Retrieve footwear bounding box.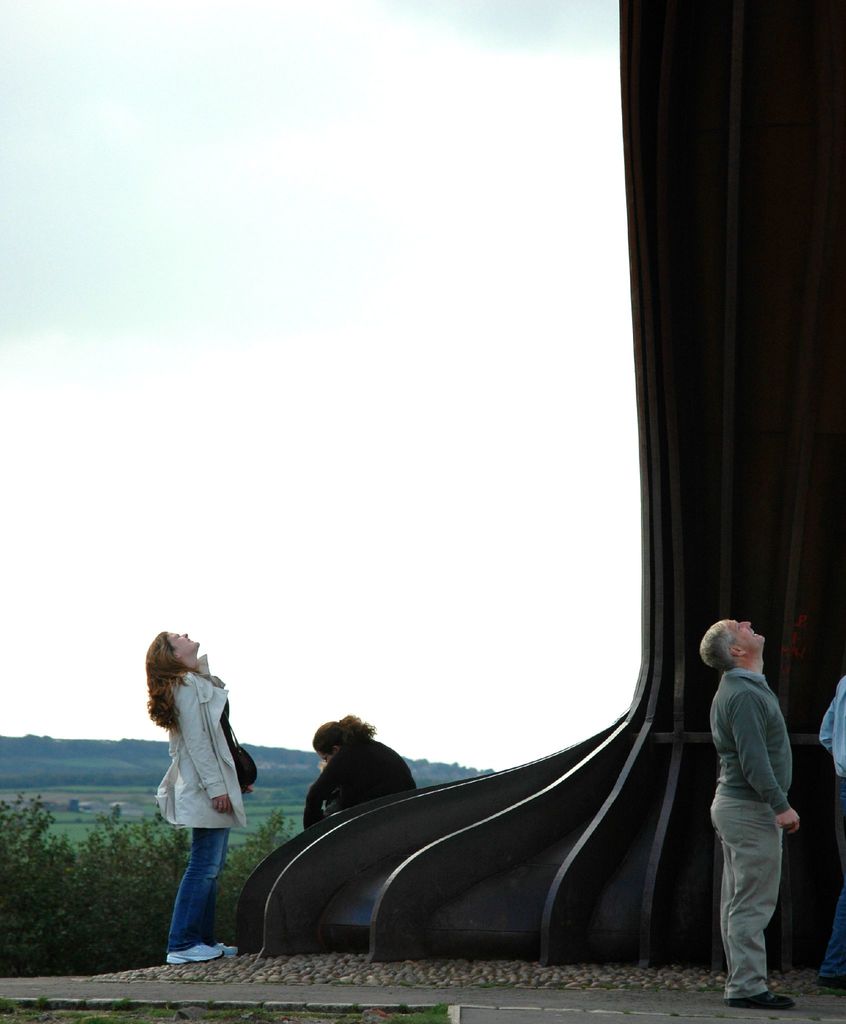
Bounding box: 165:940:221:967.
